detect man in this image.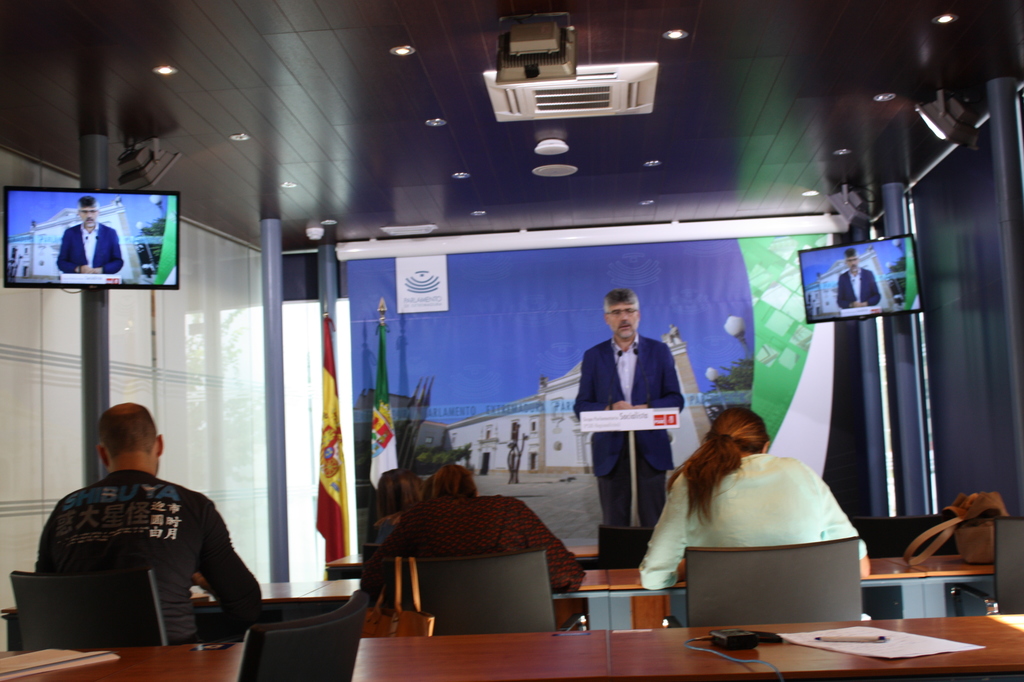
Detection: bbox=[19, 406, 264, 665].
